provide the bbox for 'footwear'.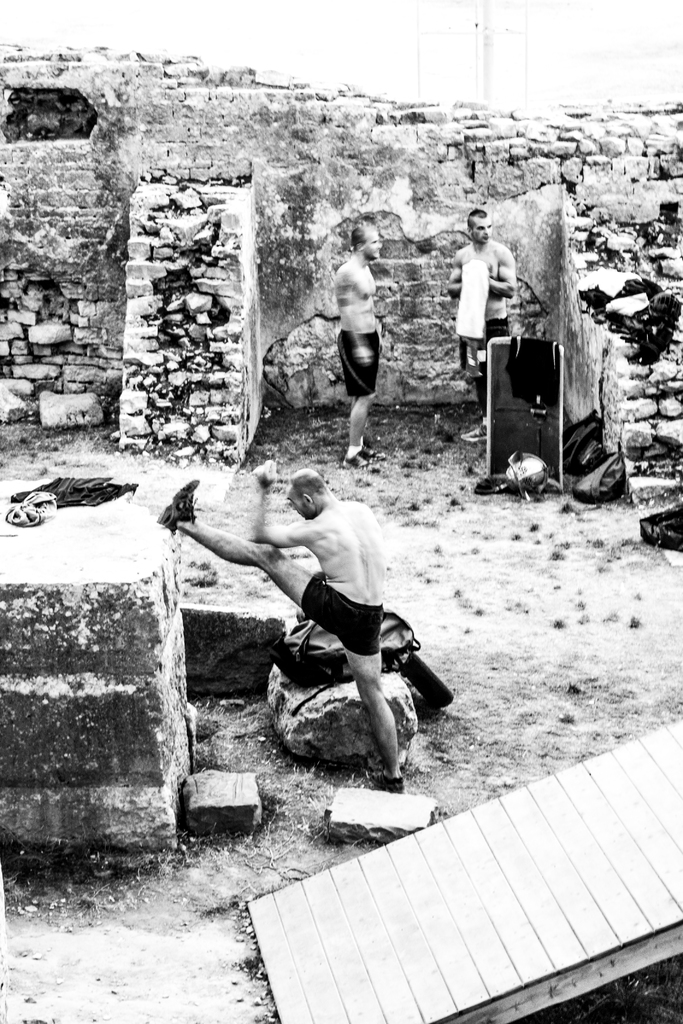
(363,445,388,462).
